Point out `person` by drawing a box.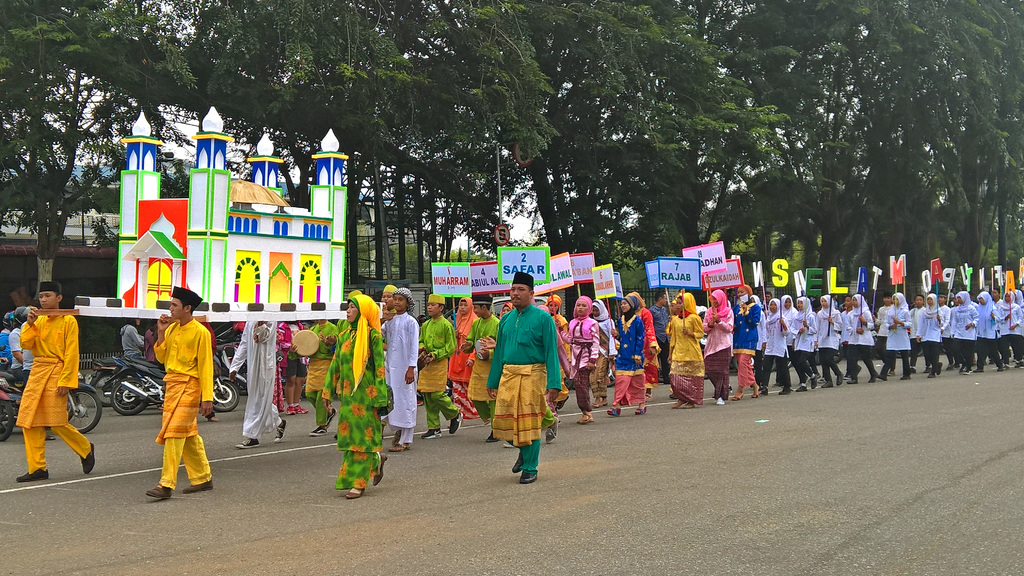
box(15, 277, 99, 482).
